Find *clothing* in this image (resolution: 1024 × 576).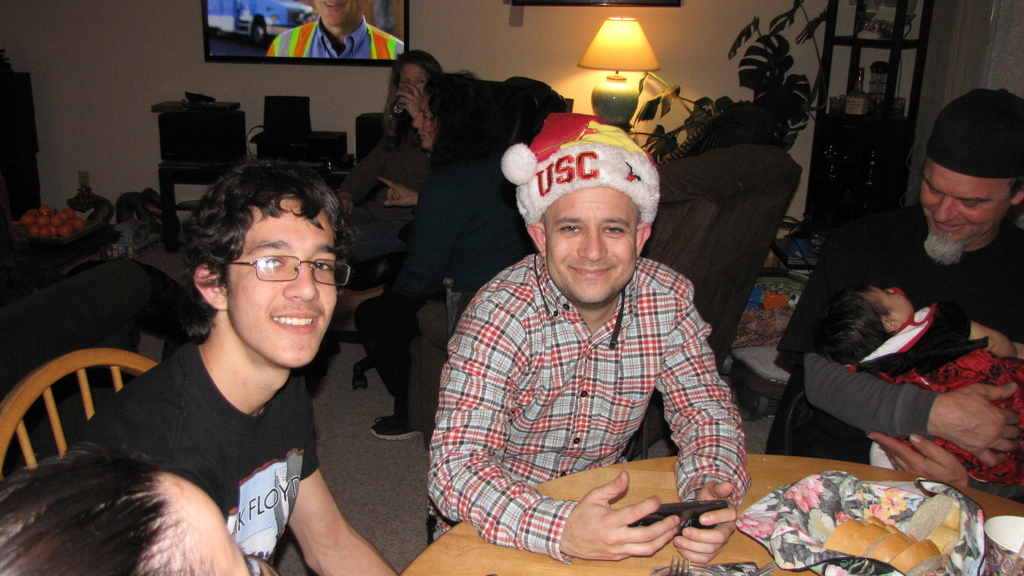
(58,339,319,575).
